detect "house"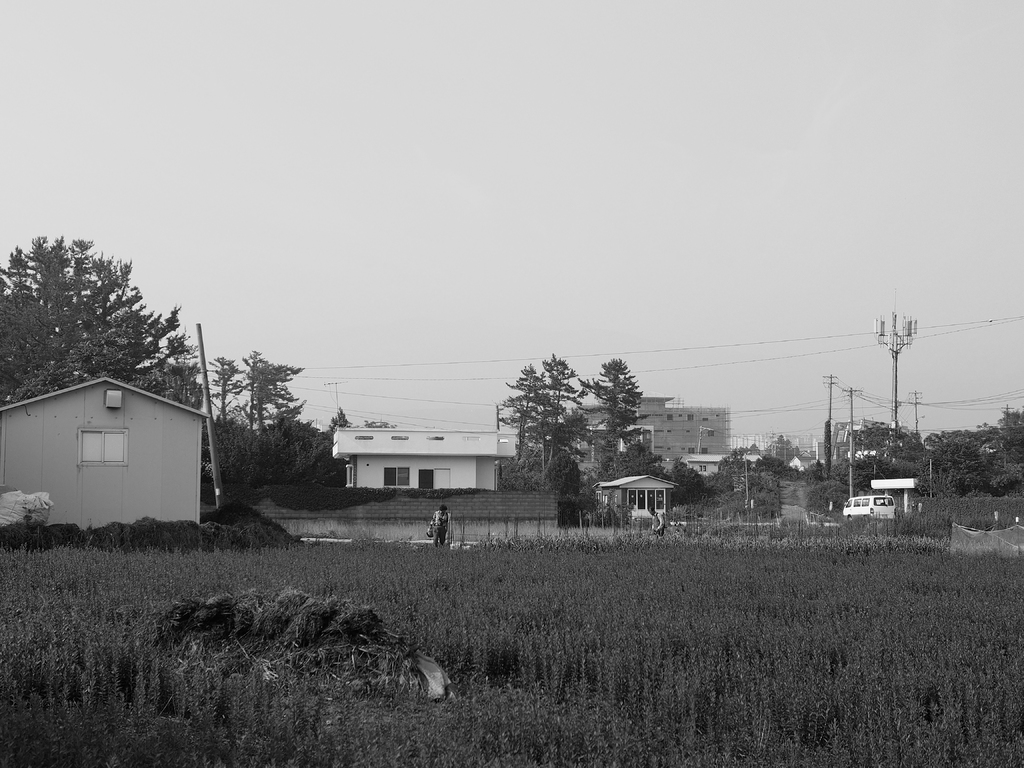
bbox=[784, 448, 825, 477]
